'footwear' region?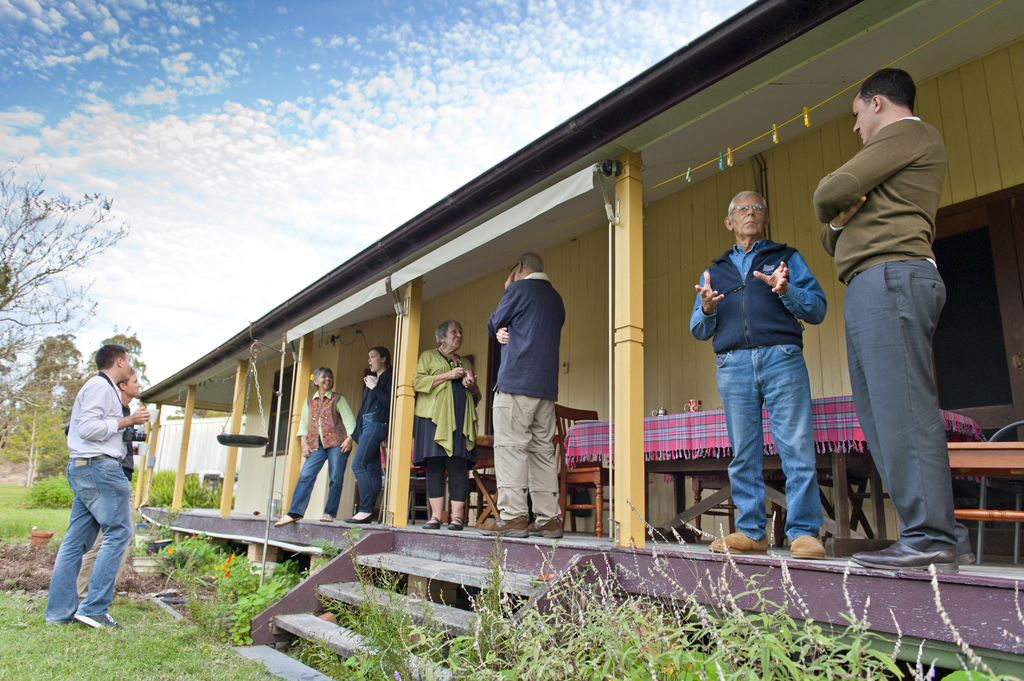
(left=449, top=517, right=463, bottom=530)
